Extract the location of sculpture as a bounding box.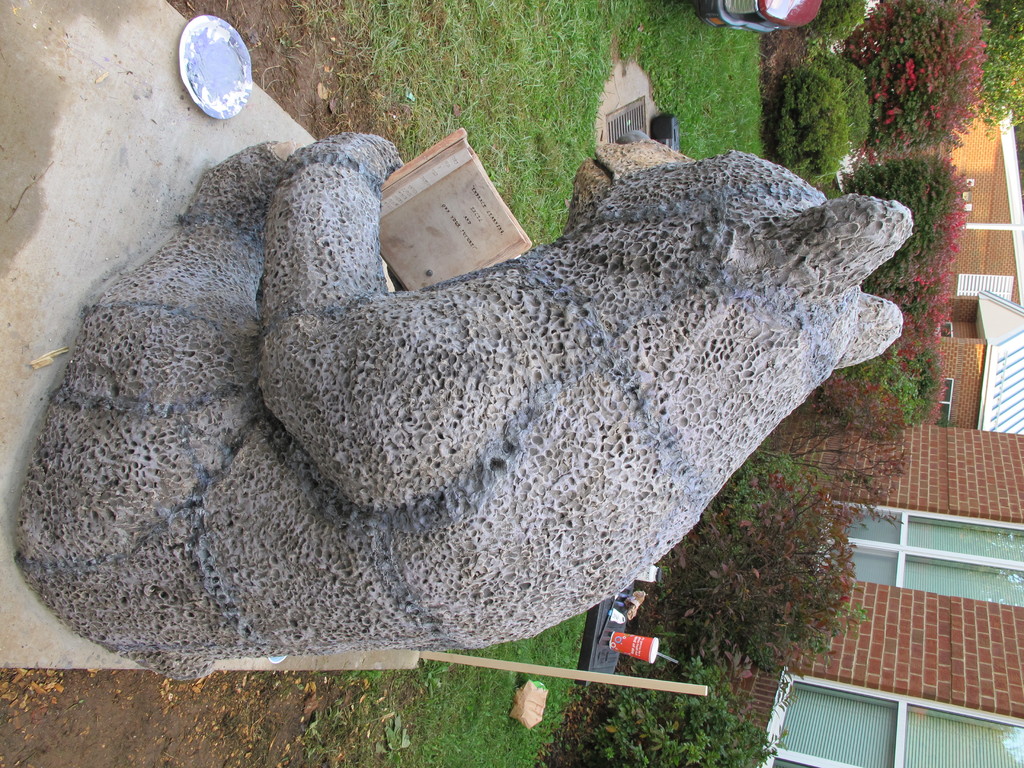
x1=43 y1=124 x2=932 y2=701.
